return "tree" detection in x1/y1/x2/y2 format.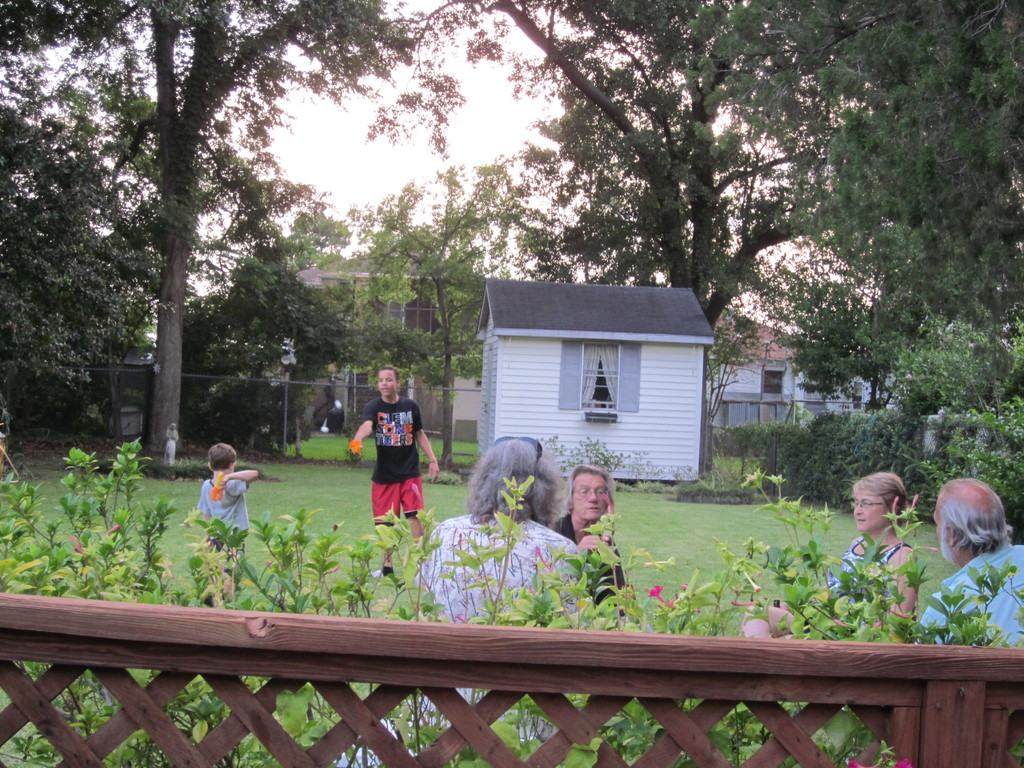
0/0/1023/461.
